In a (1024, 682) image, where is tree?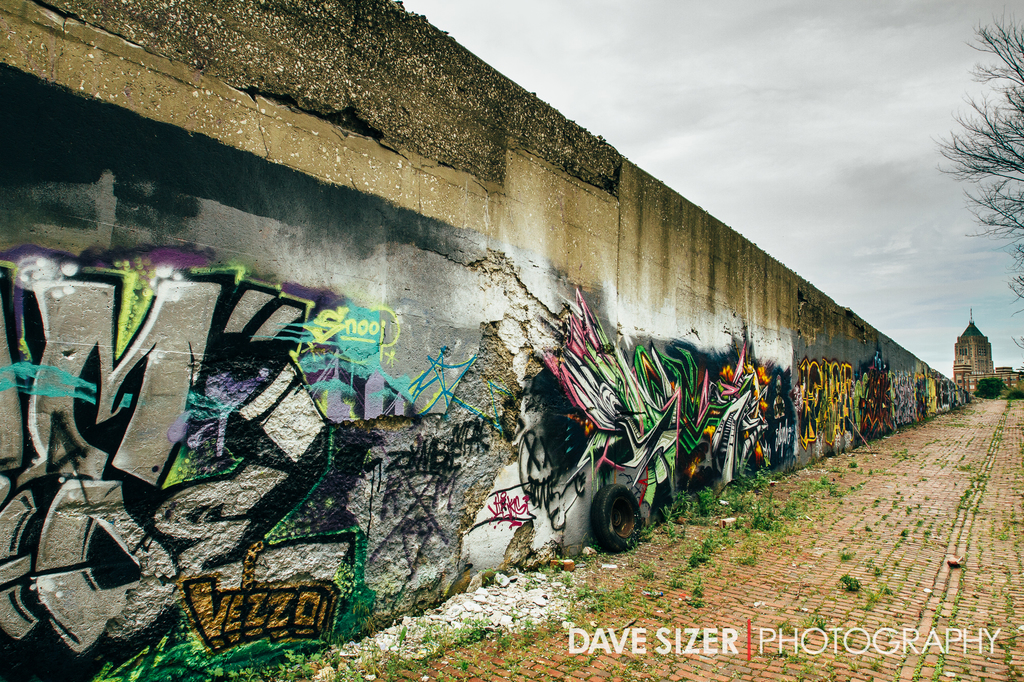
<region>935, 15, 1023, 299</region>.
